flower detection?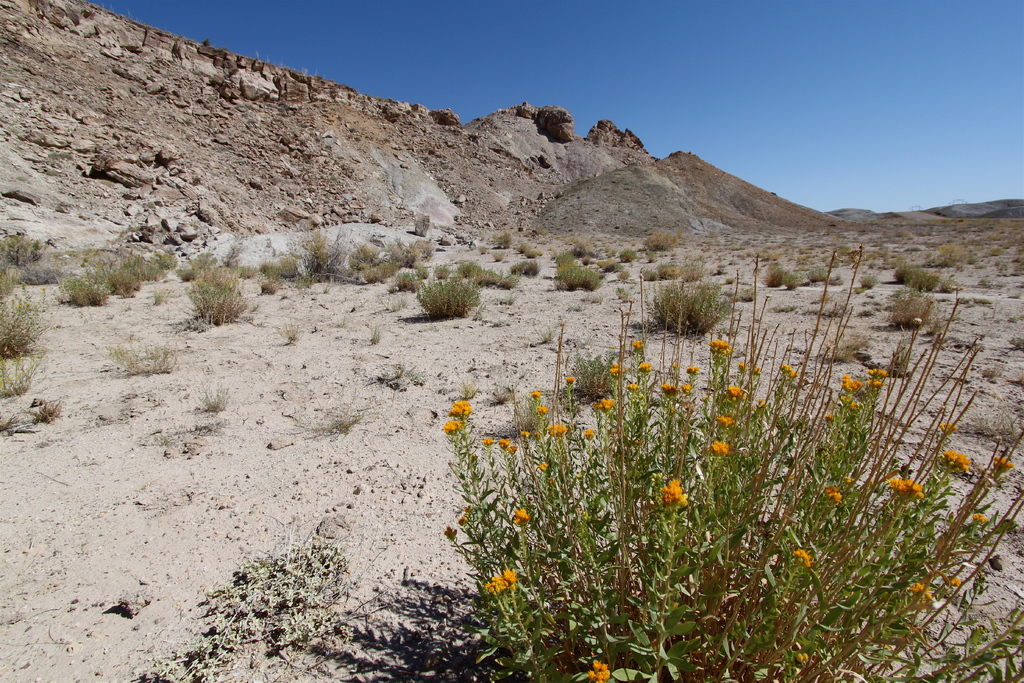
bbox=(509, 506, 531, 531)
